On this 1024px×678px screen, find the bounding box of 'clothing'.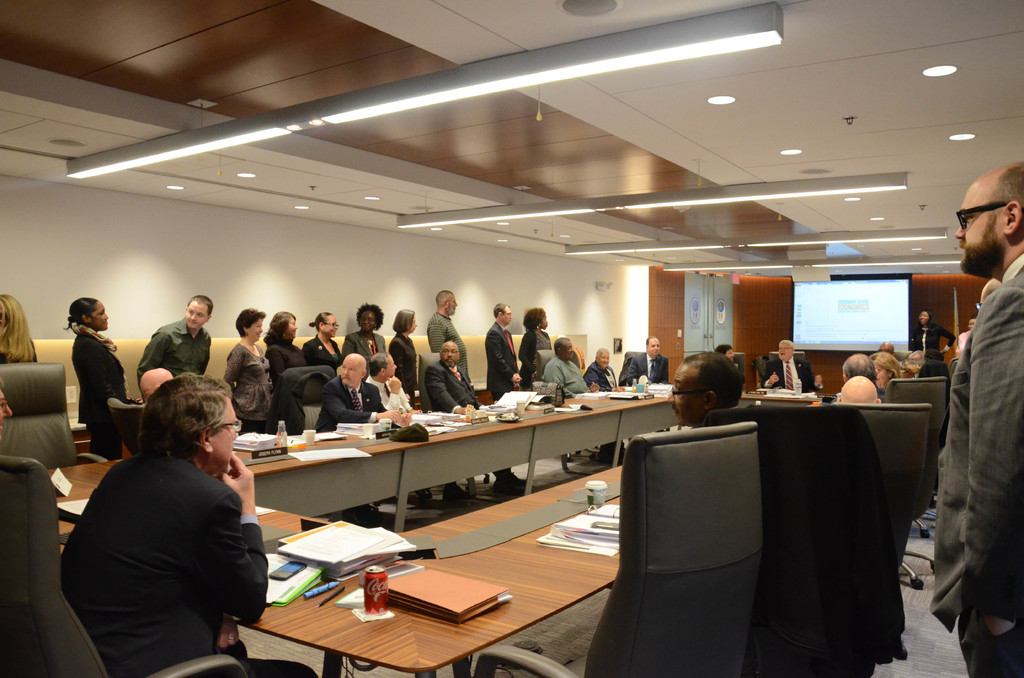
Bounding box: [585, 359, 618, 385].
